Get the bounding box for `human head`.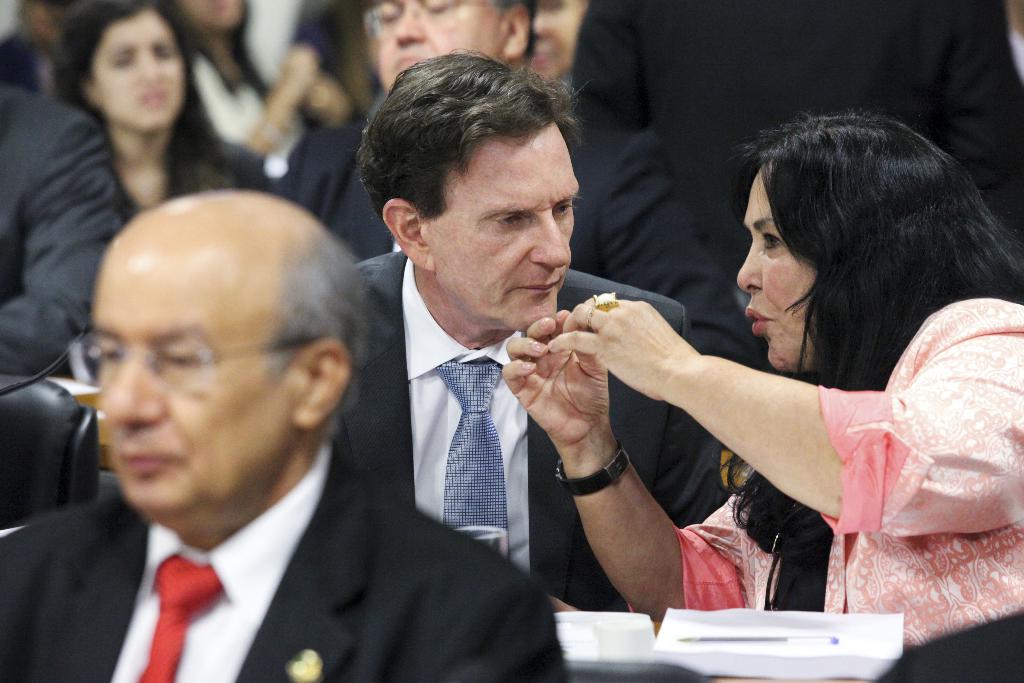
374 0 540 88.
